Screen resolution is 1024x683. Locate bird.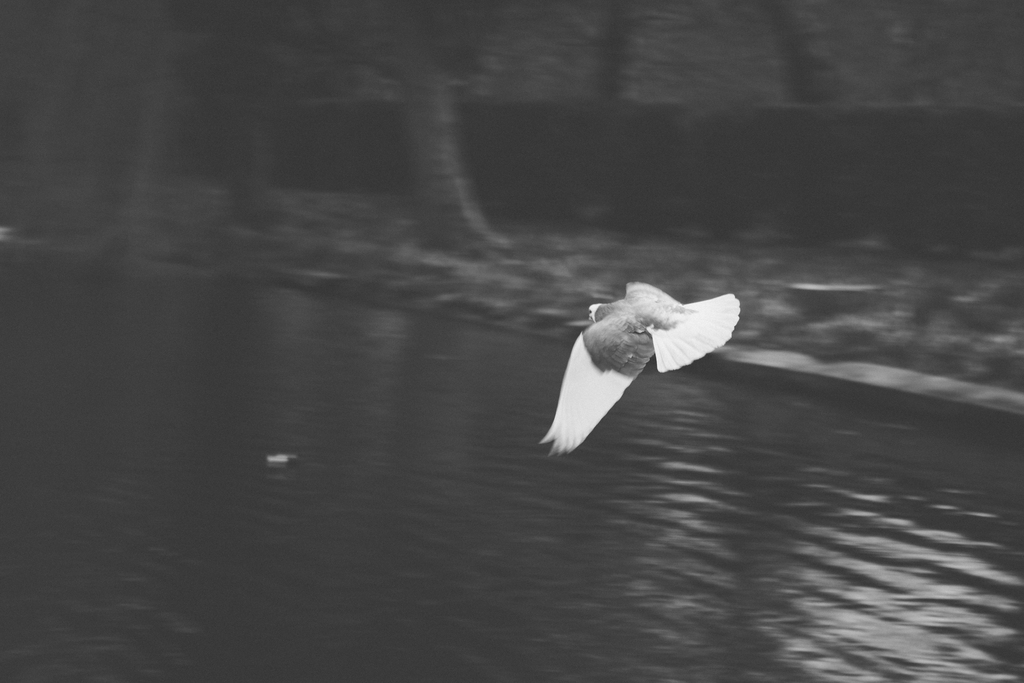
<box>542,274,740,451</box>.
